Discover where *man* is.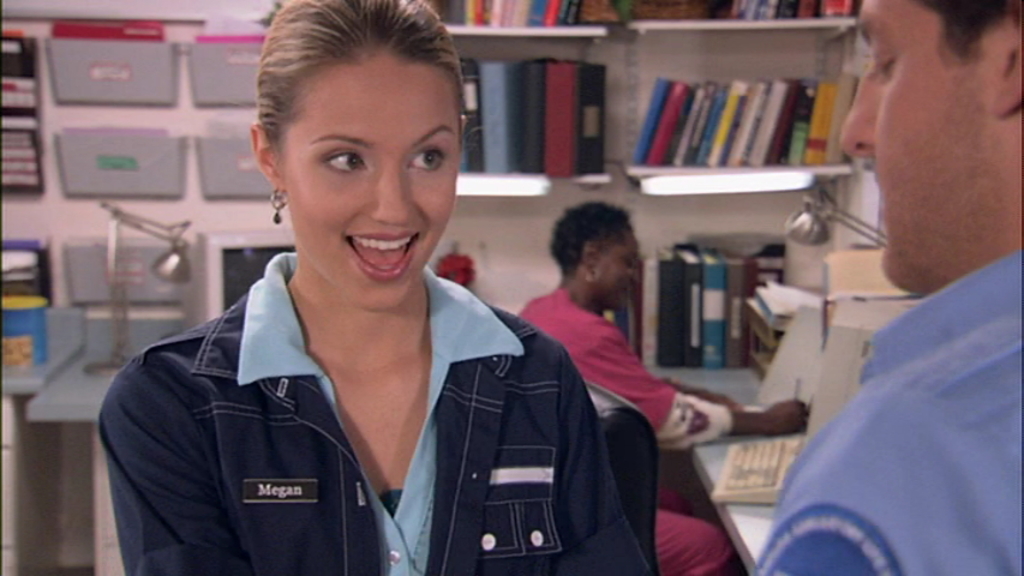
Discovered at rect(756, 0, 1023, 575).
